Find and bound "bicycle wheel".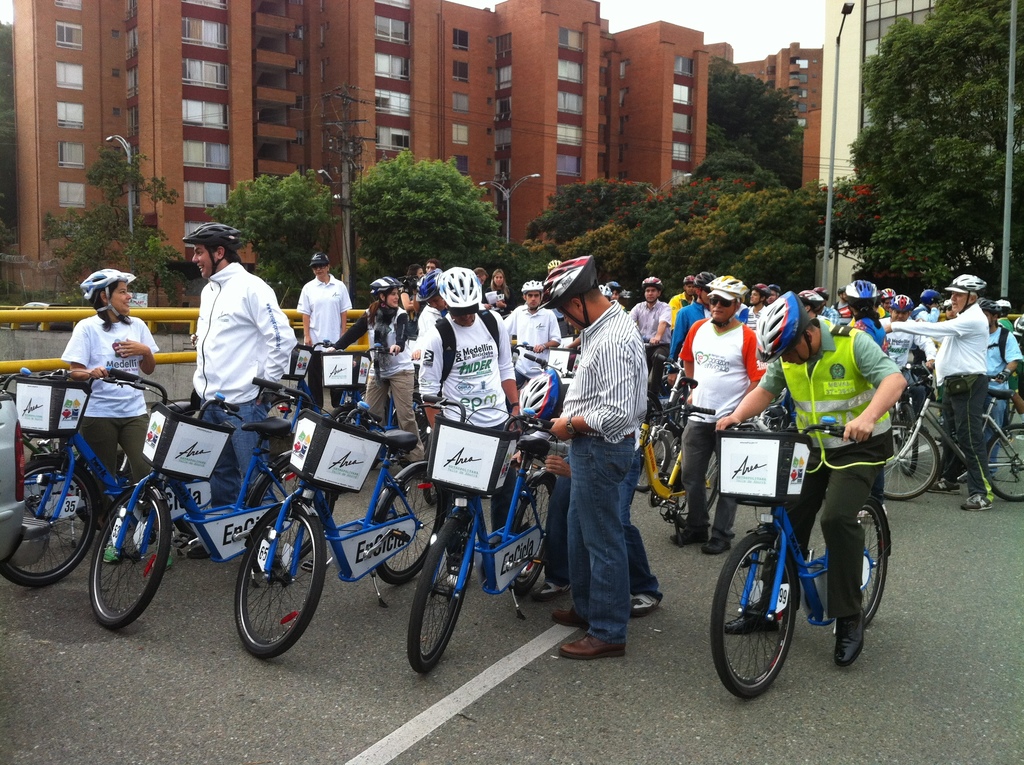
Bound: crop(884, 422, 936, 500).
